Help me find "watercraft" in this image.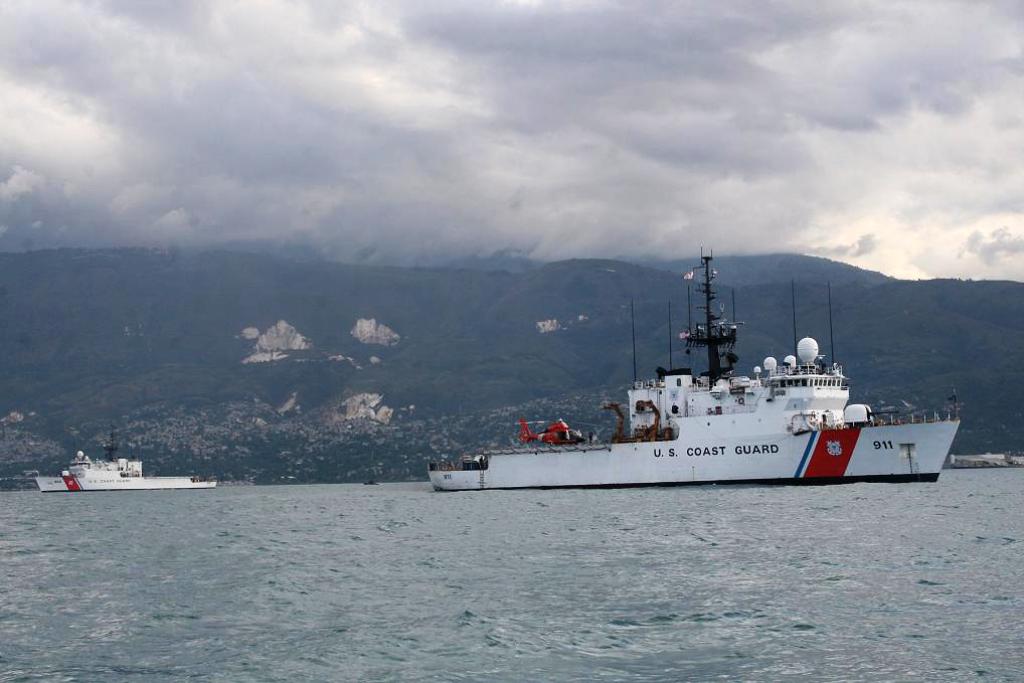
Found it: x1=439 y1=271 x2=928 y2=489.
